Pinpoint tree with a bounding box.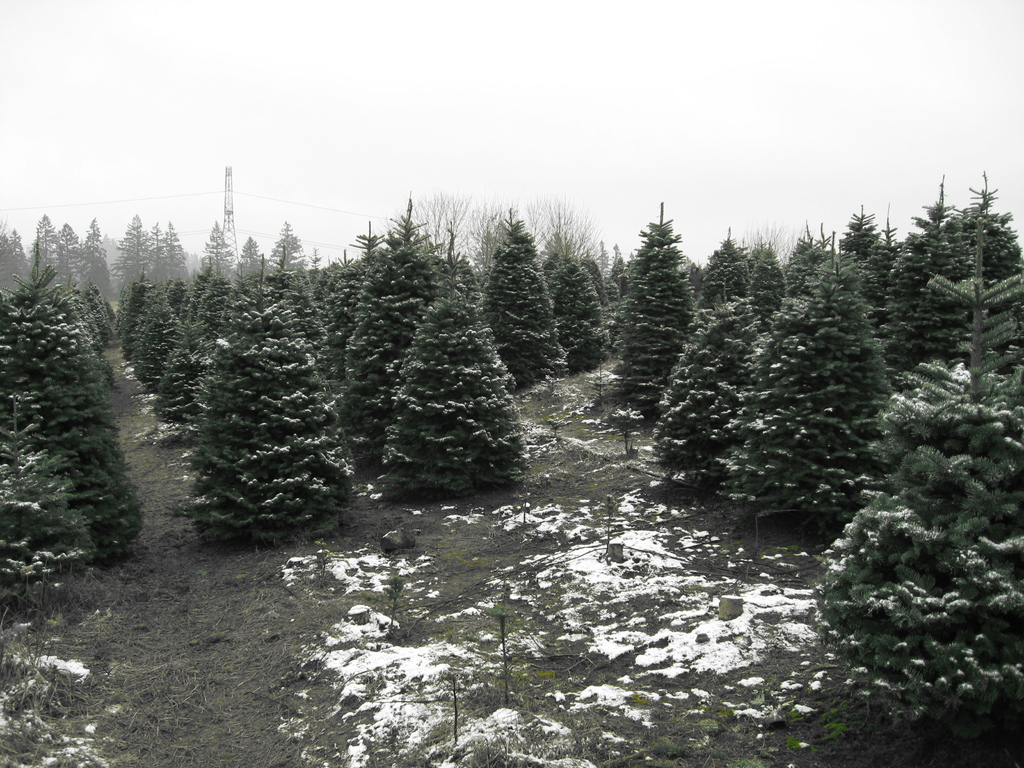
l=307, t=243, r=326, b=282.
